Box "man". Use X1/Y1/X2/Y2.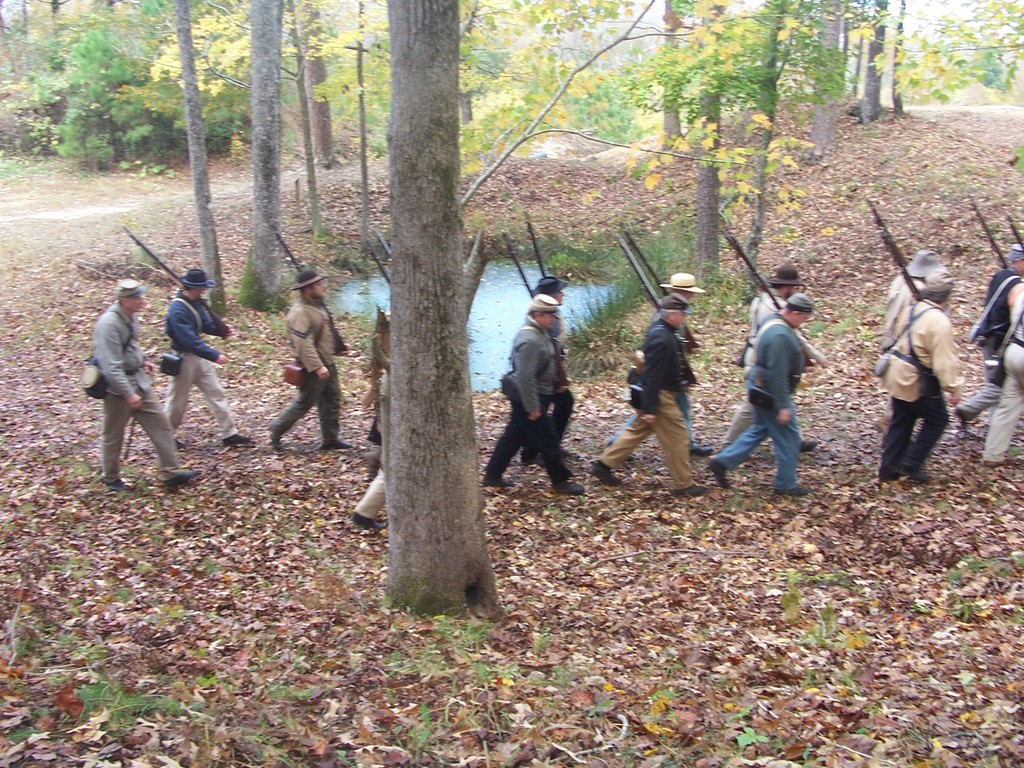
605/270/713/458.
